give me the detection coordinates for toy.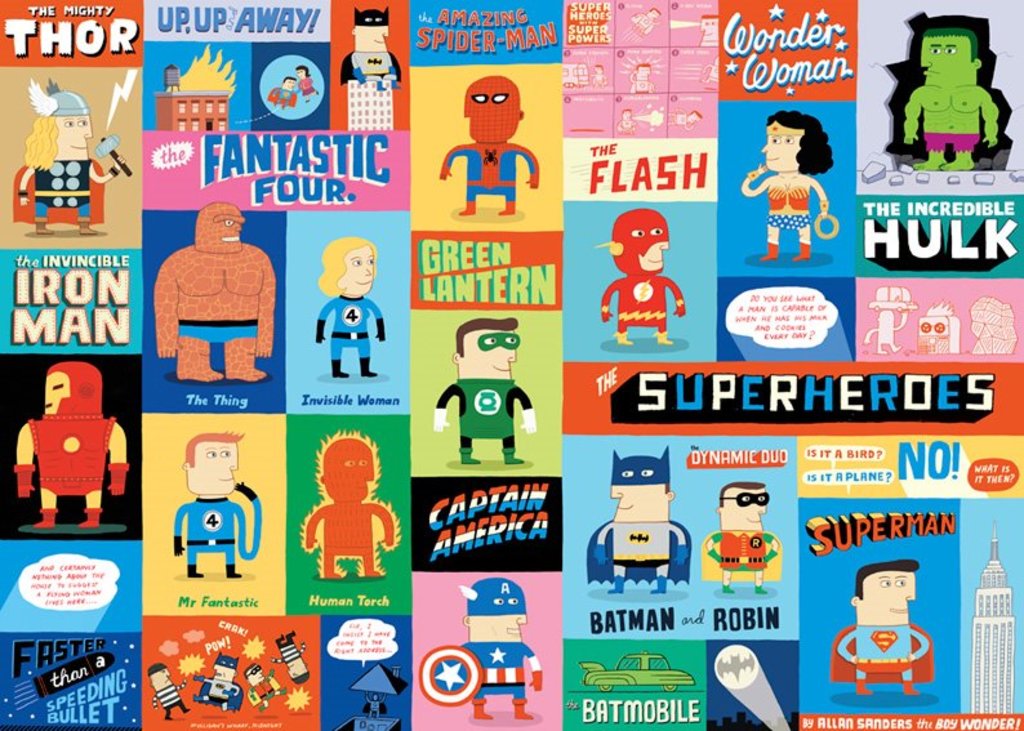
region(264, 77, 293, 108).
